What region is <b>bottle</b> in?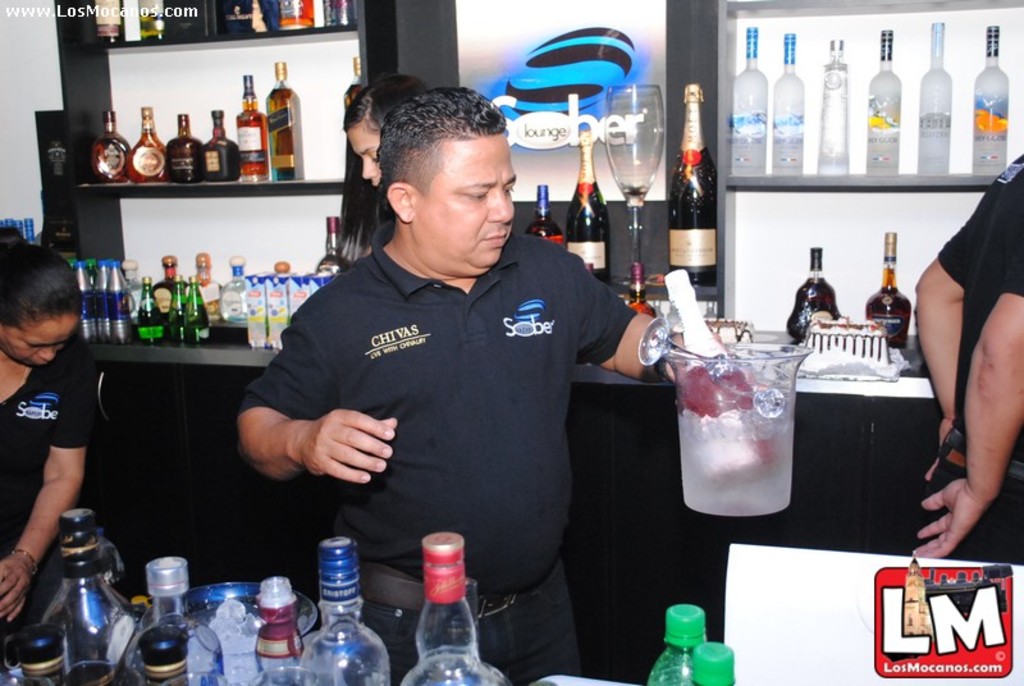
[730, 27, 769, 175].
